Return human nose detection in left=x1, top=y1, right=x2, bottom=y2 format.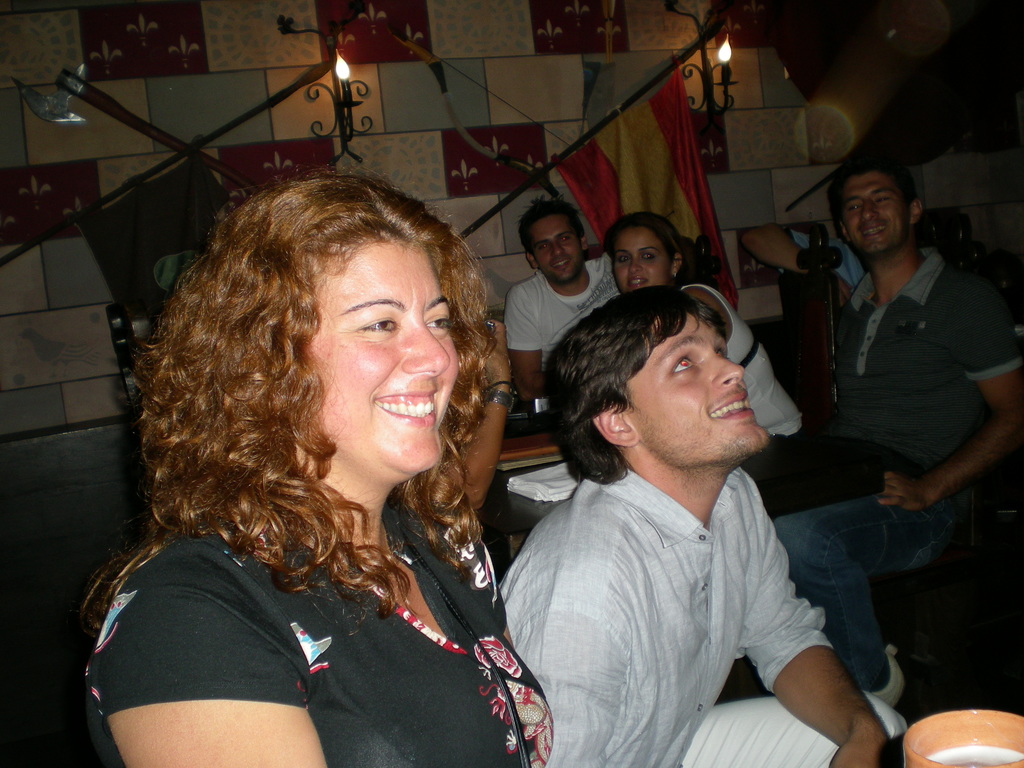
left=628, top=257, right=639, bottom=273.
